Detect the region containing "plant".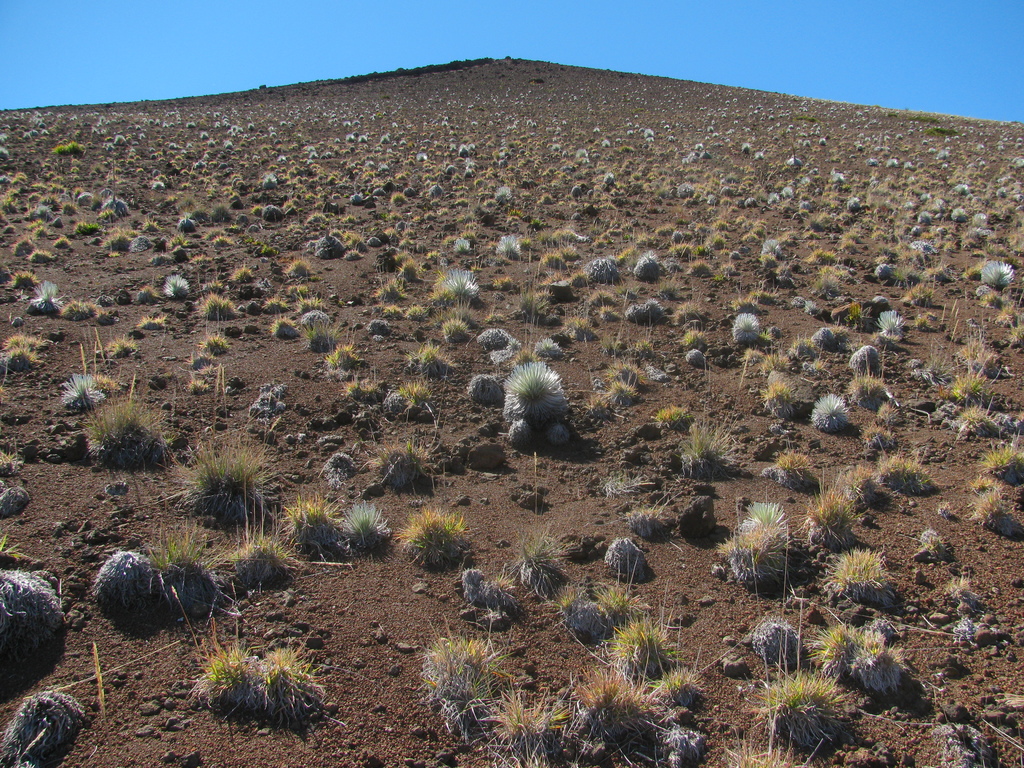
left=29, top=276, right=66, bottom=312.
